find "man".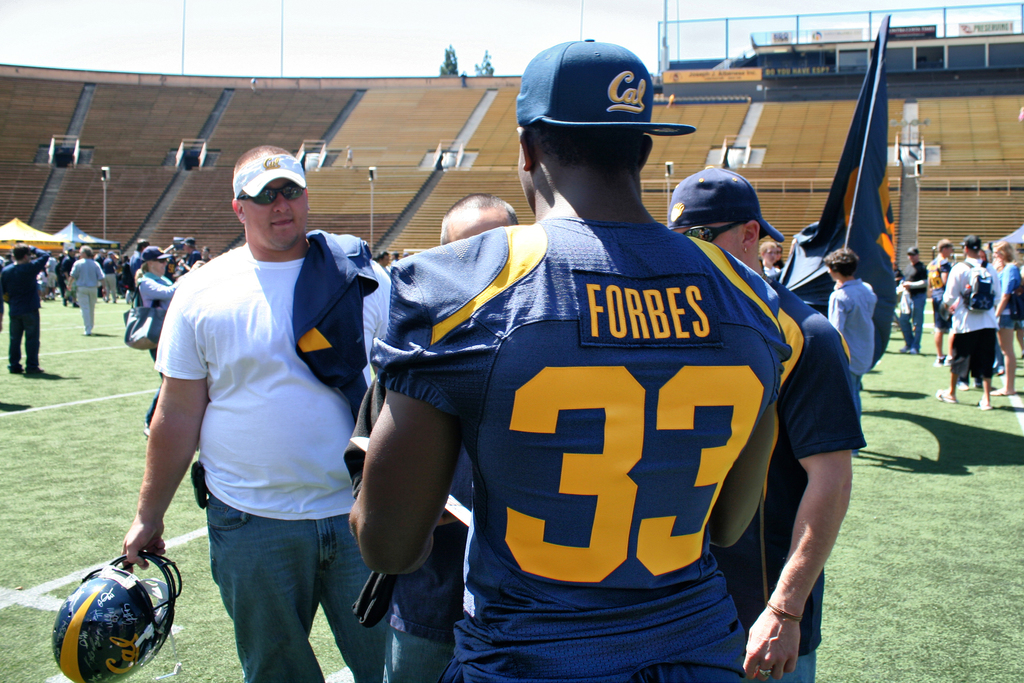
{"x1": 66, "y1": 246, "x2": 106, "y2": 336}.
